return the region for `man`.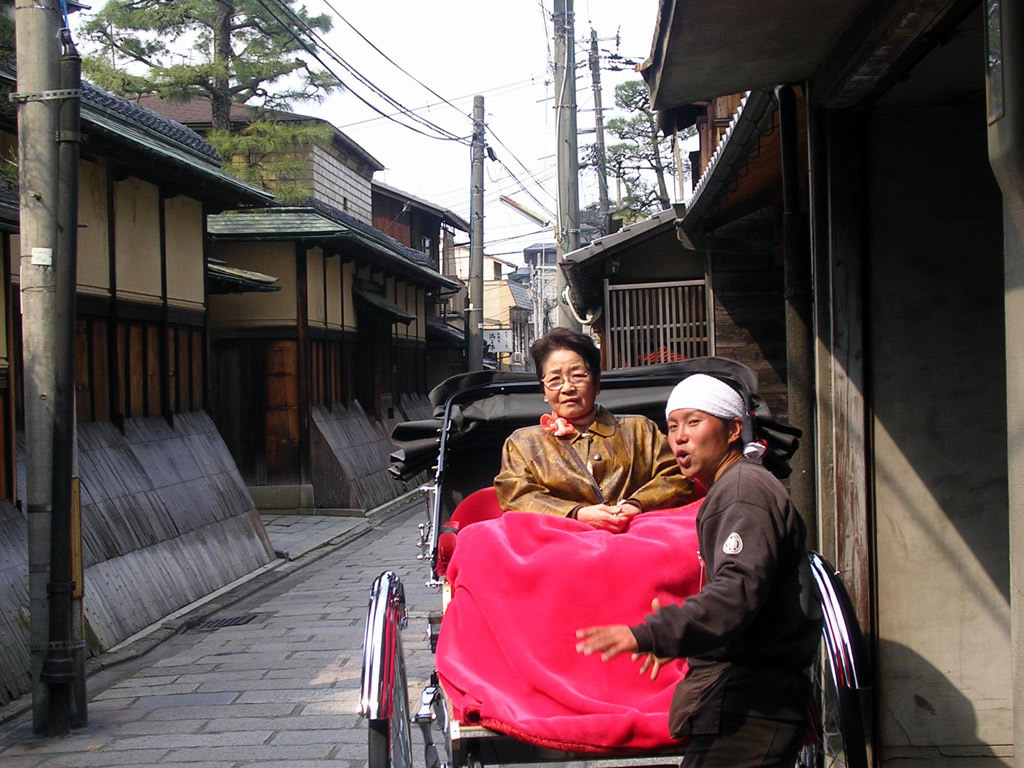
rect(597, 373, 841, 767).
